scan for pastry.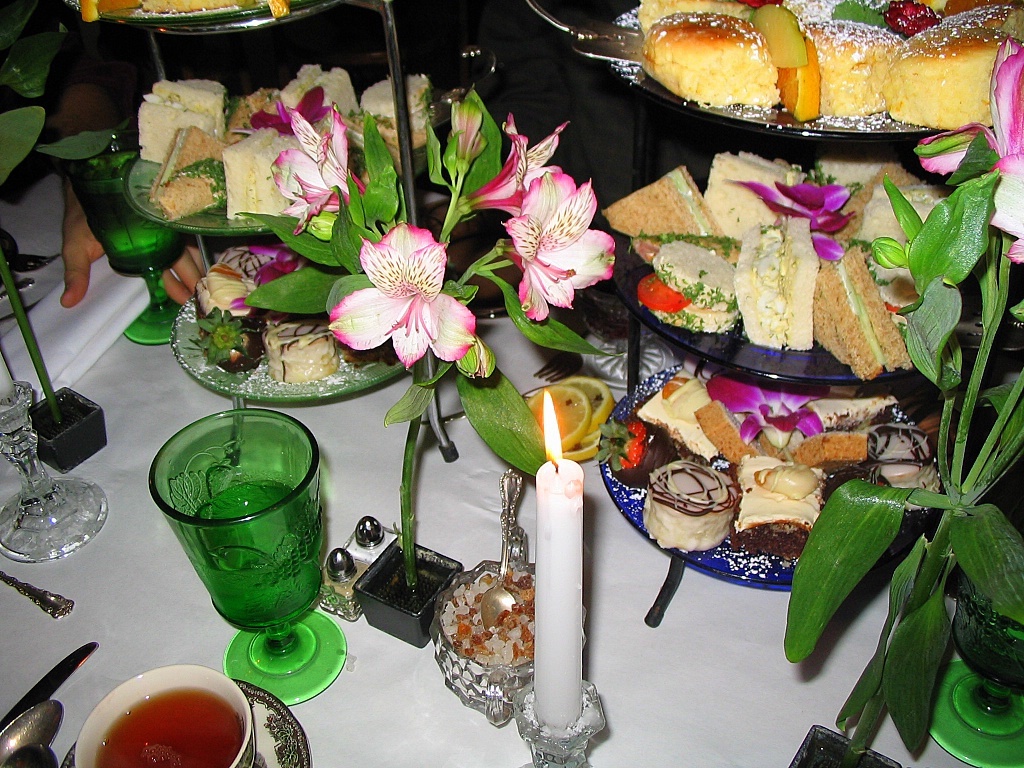
Scan result: rect(266, 311, 336, 391).
